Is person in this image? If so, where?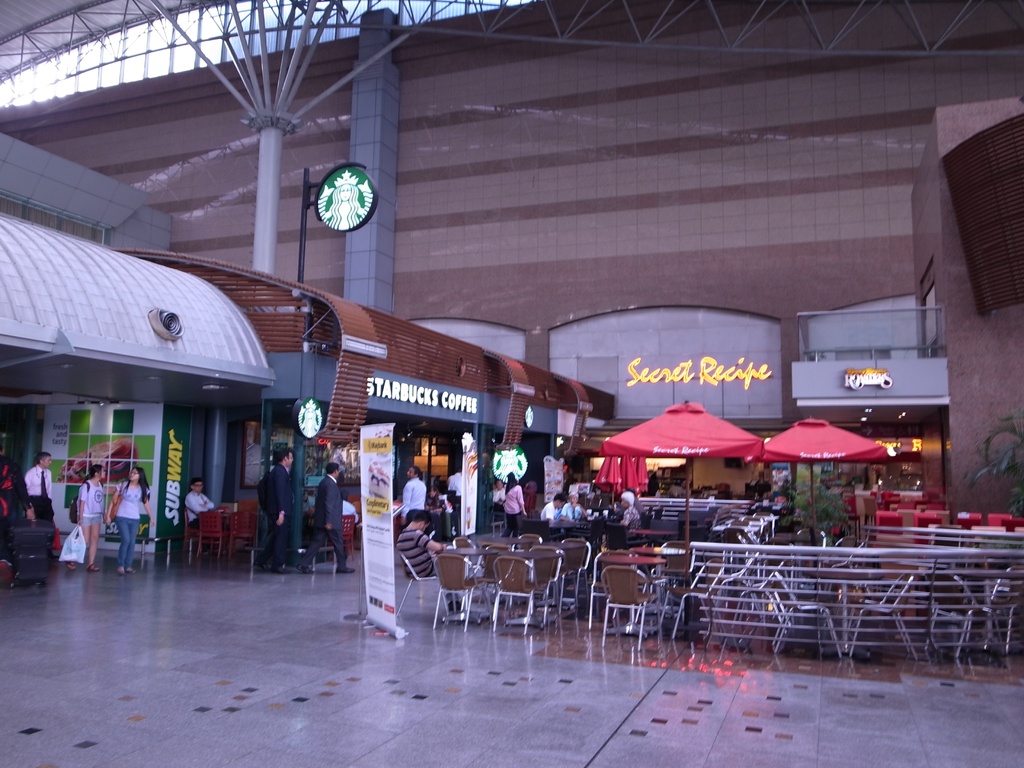
Yes, at [396,510,453,613].
